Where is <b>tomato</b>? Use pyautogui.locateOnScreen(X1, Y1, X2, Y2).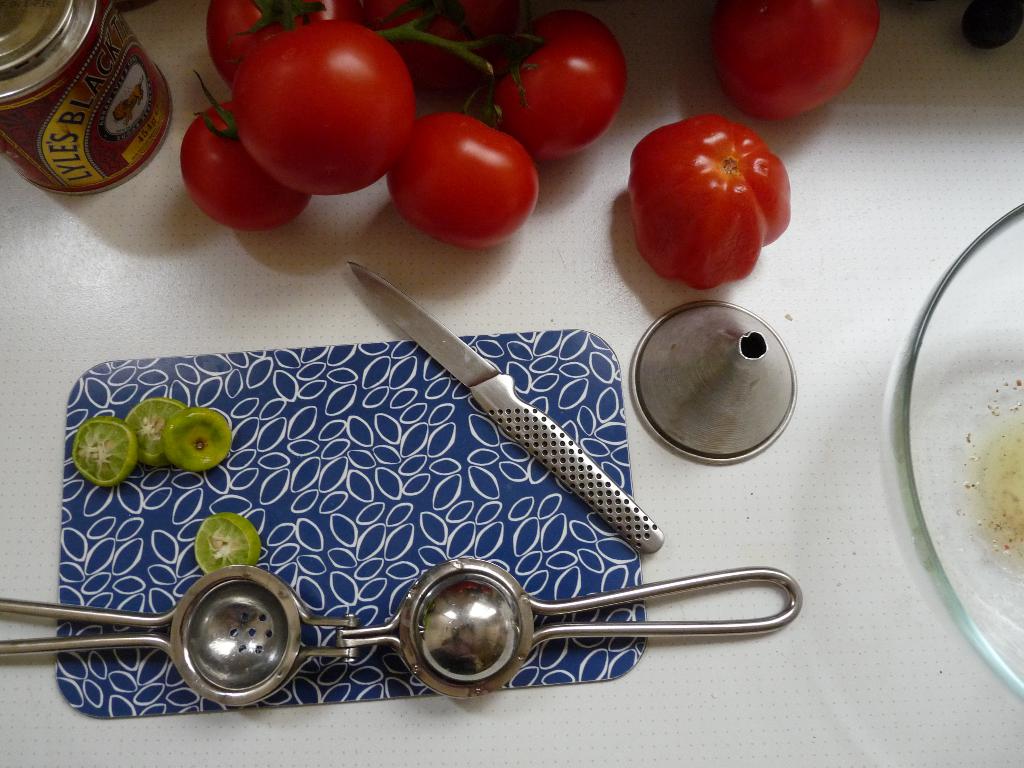
pyautogui.locateOnScreen(198, 0, 351, 88).
